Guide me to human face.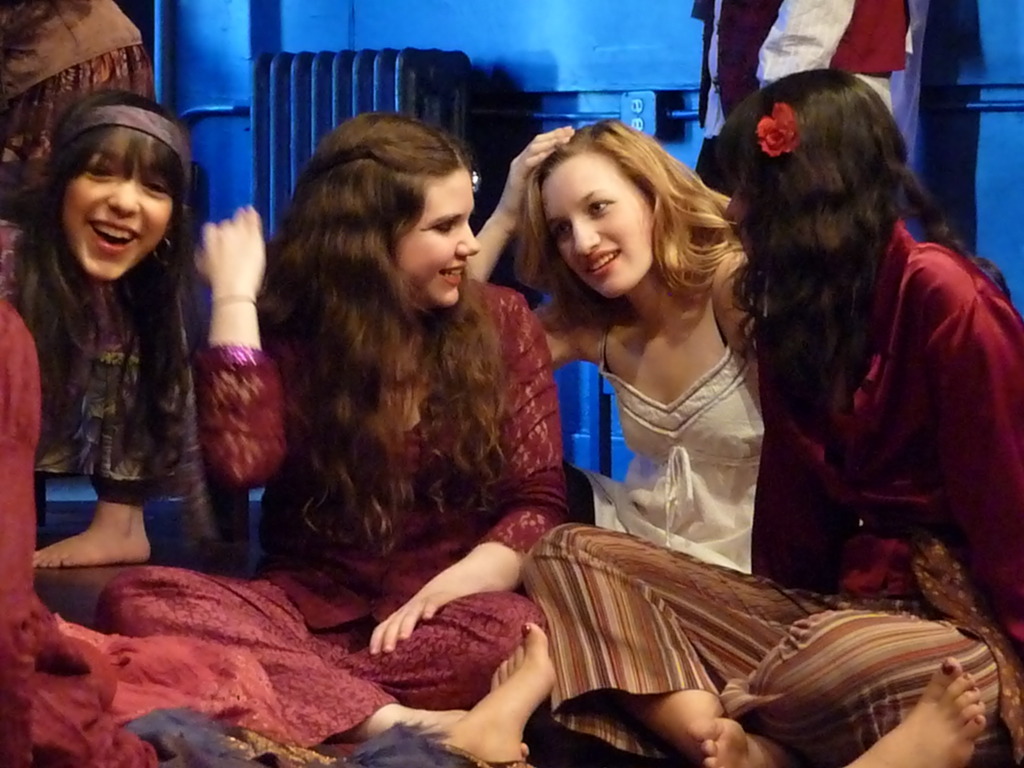
Guidance: x1=396, y1=173, x2=481, y2=304.
